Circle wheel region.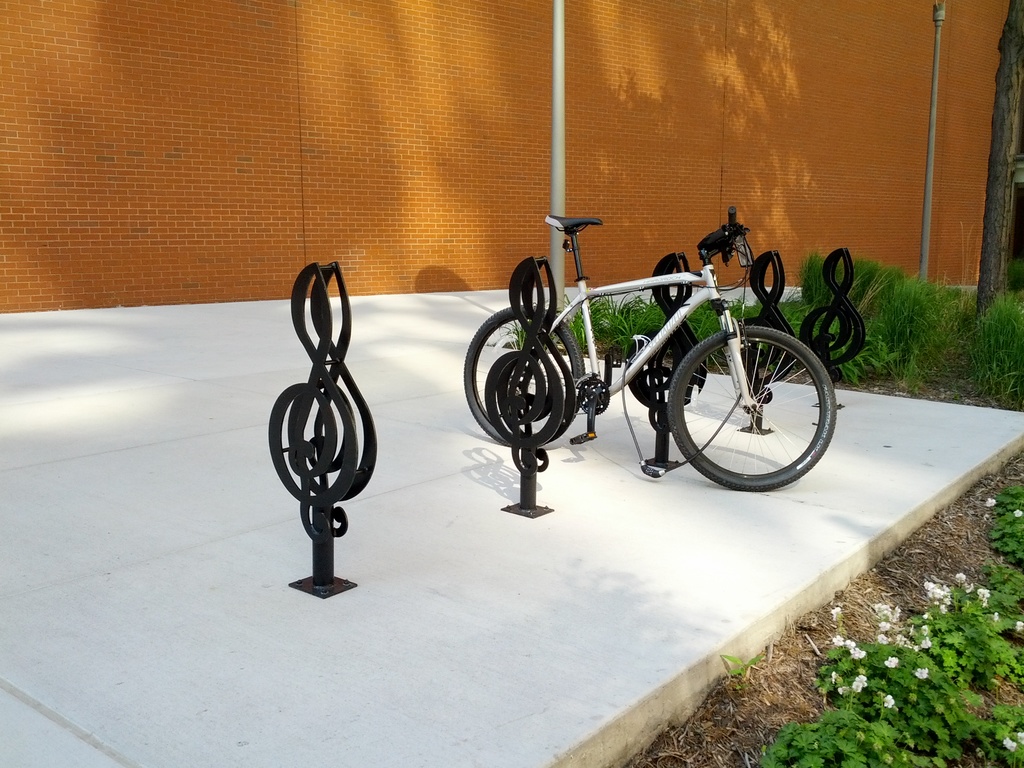
Region: pyautogui.locateOnScreen(463, 305, 584, 449).
